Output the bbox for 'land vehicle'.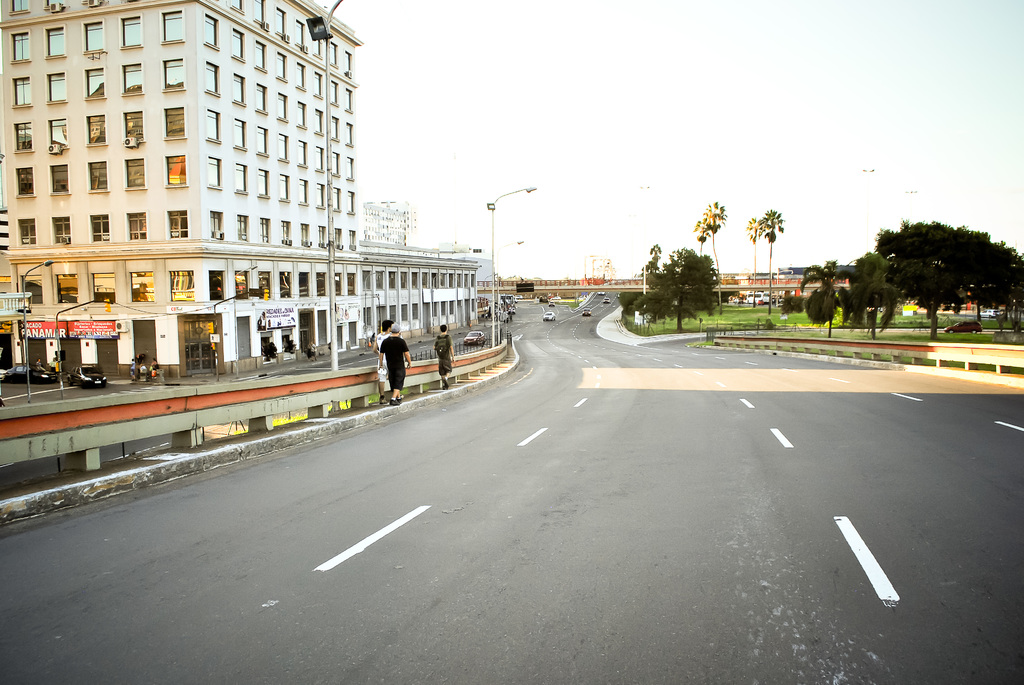
{"x1": 66, "y1": 363, "x2": 107, "y2": 389}.
